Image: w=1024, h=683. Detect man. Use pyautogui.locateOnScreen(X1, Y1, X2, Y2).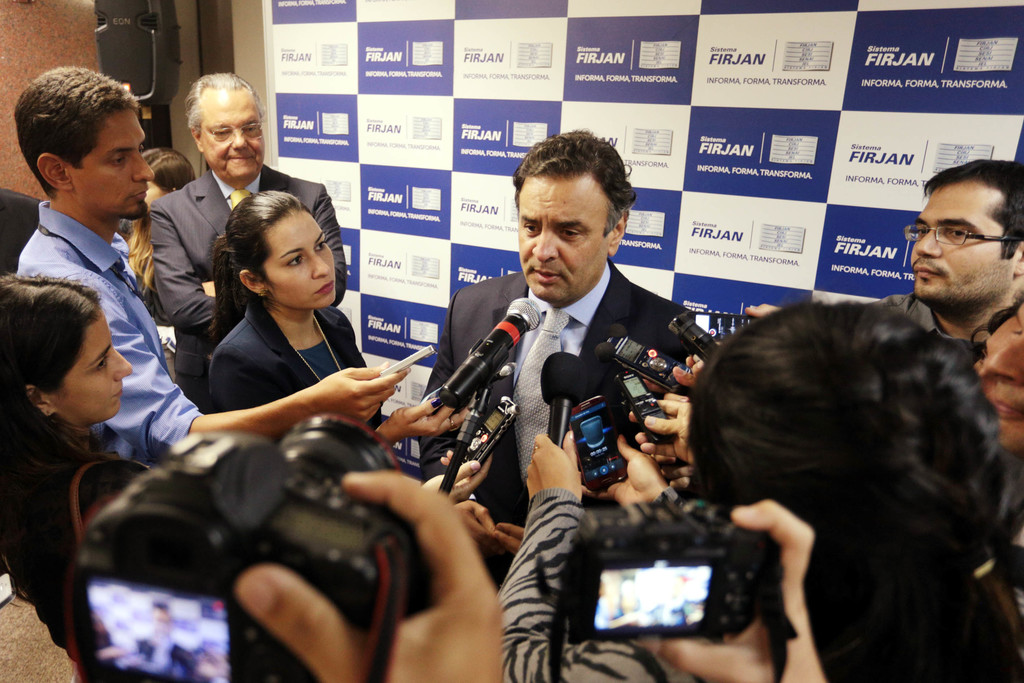
pyautogui.locateOnScreen(893, 164, 1023, 377).
